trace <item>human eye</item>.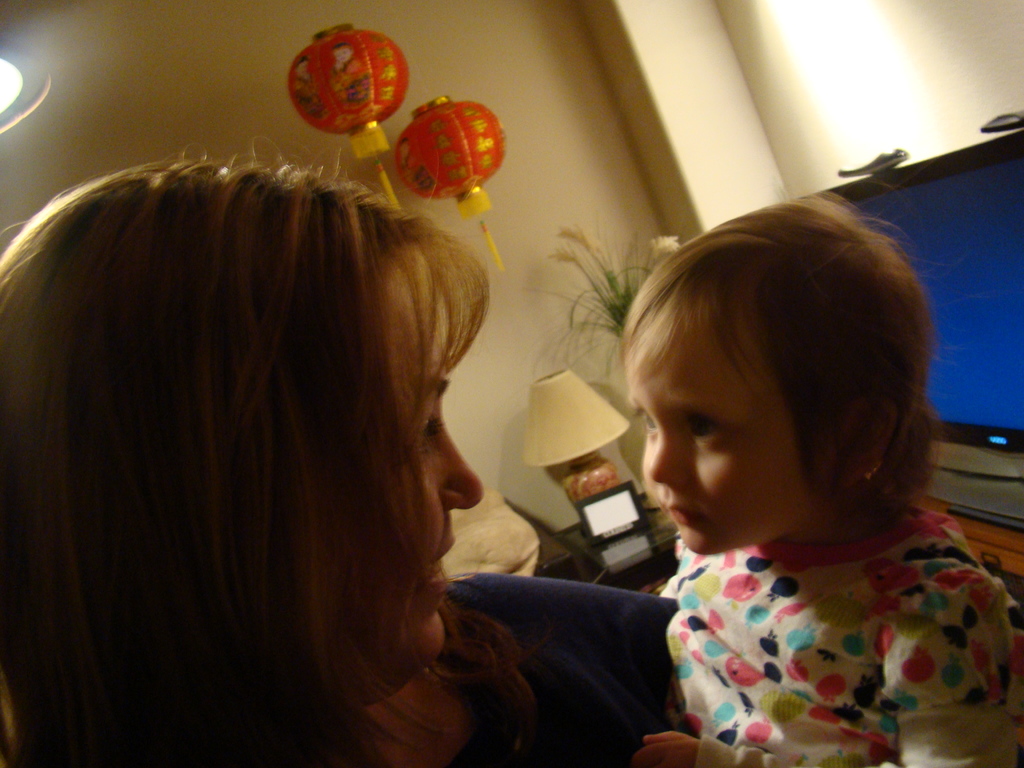
Traced to BBox(412, 401, 447, 458).
